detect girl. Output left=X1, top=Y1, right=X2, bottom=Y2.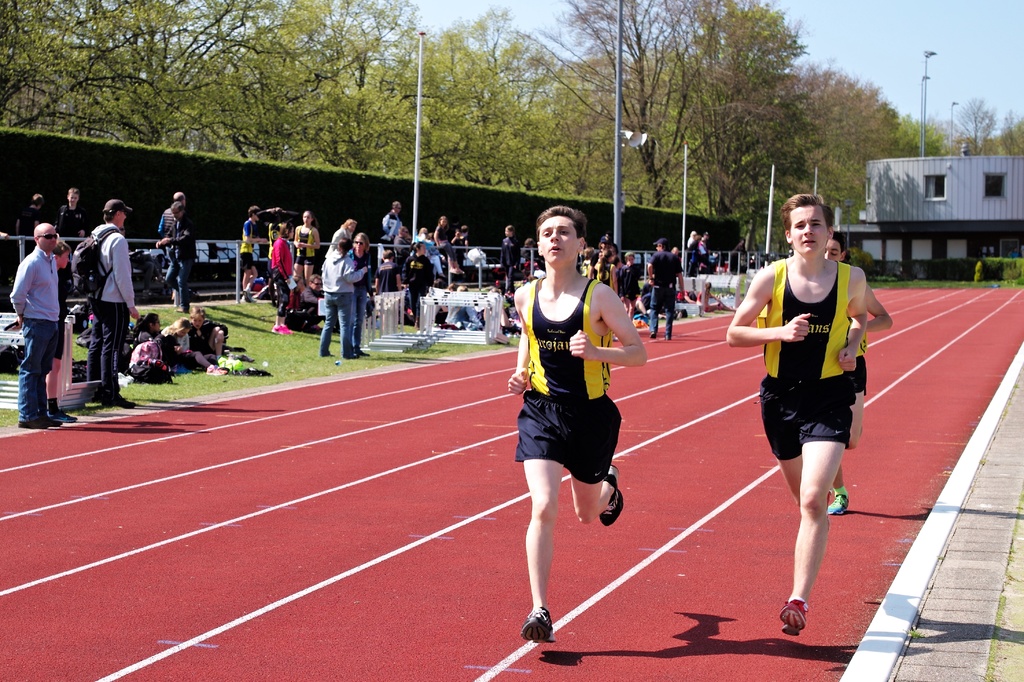
left=594, top=250, right=615, bottom=290.
